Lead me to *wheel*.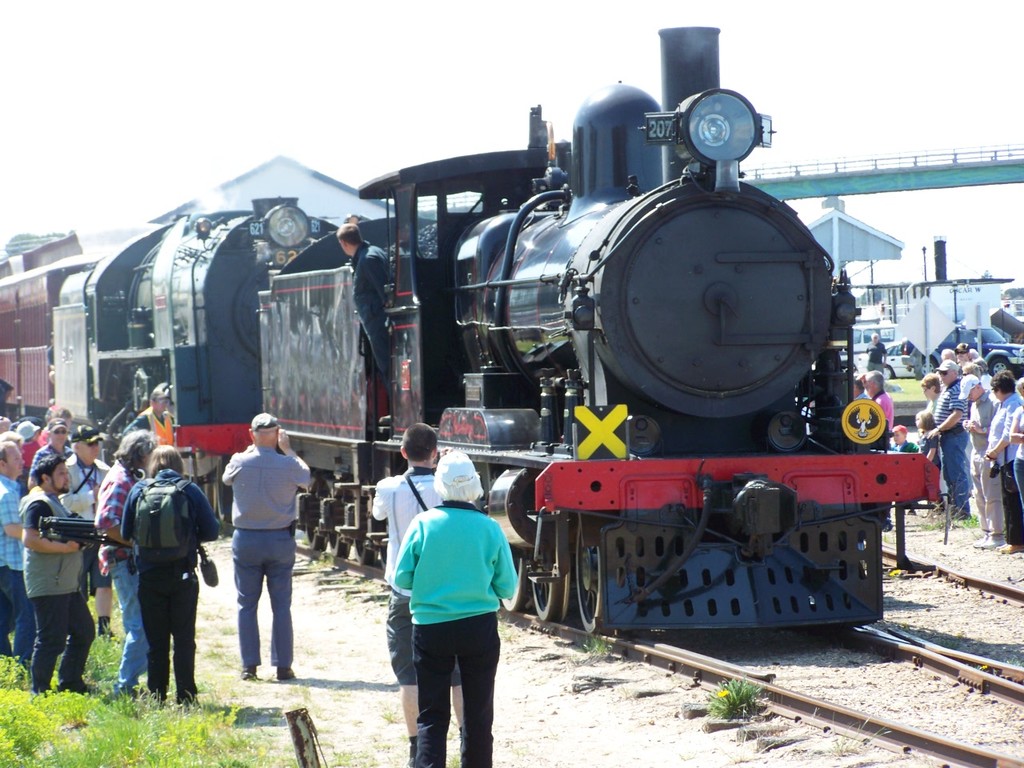
Lead to (x1=529, y1=555, x2=563, y2=631).
